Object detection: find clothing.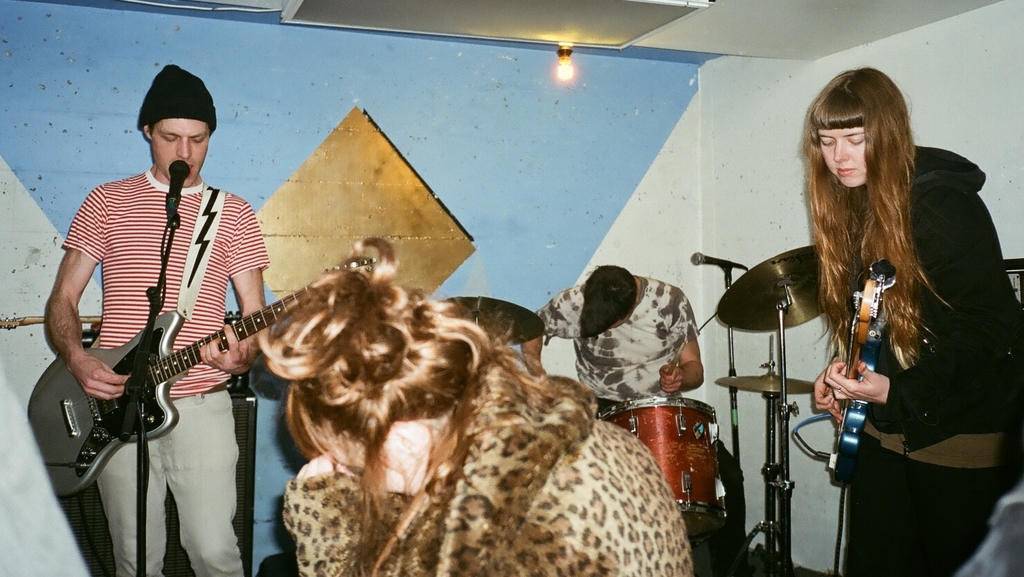
540,273,709,425.
